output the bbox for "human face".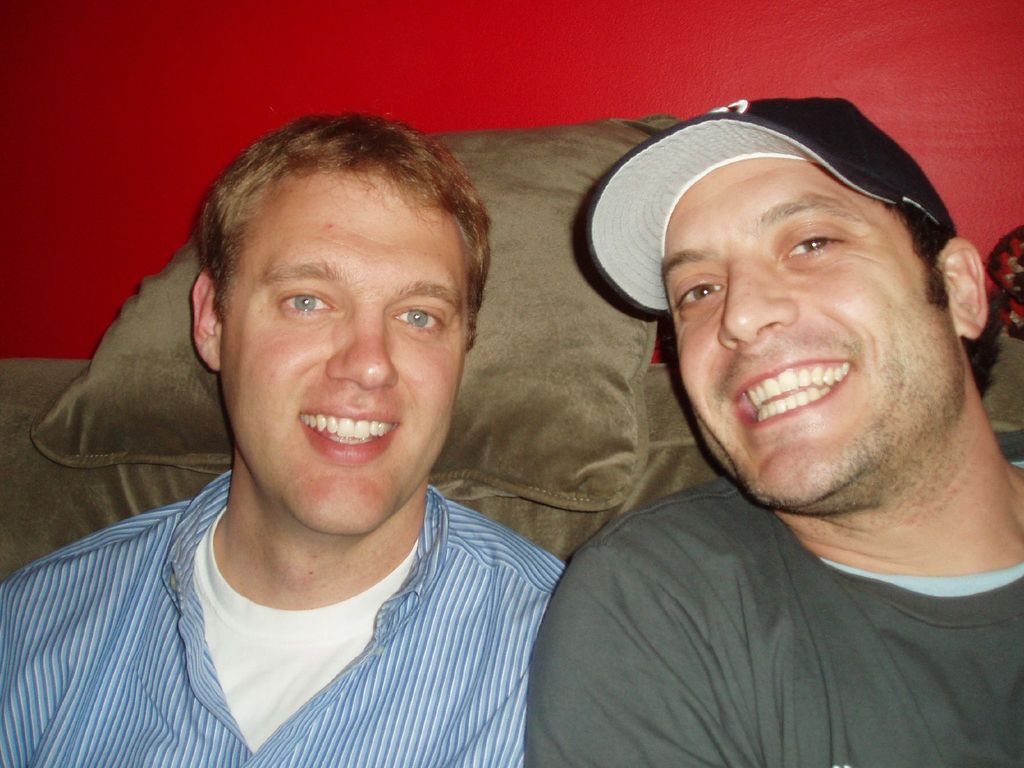
(left=219, top=166, right=469, bottom=538).
